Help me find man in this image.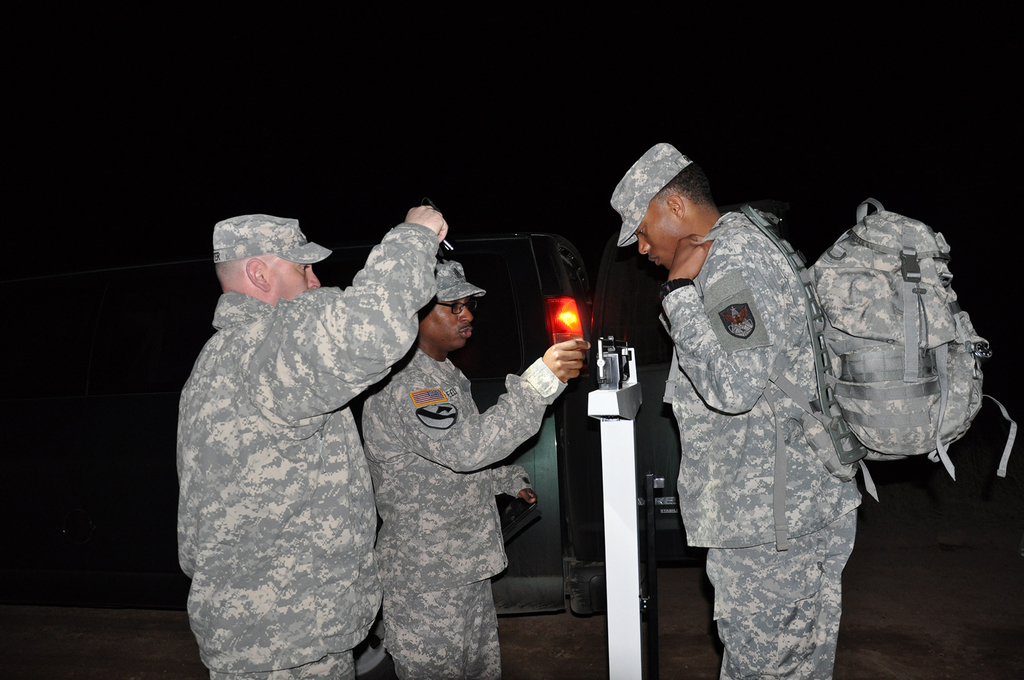
Found it: [358,260,593,674].
